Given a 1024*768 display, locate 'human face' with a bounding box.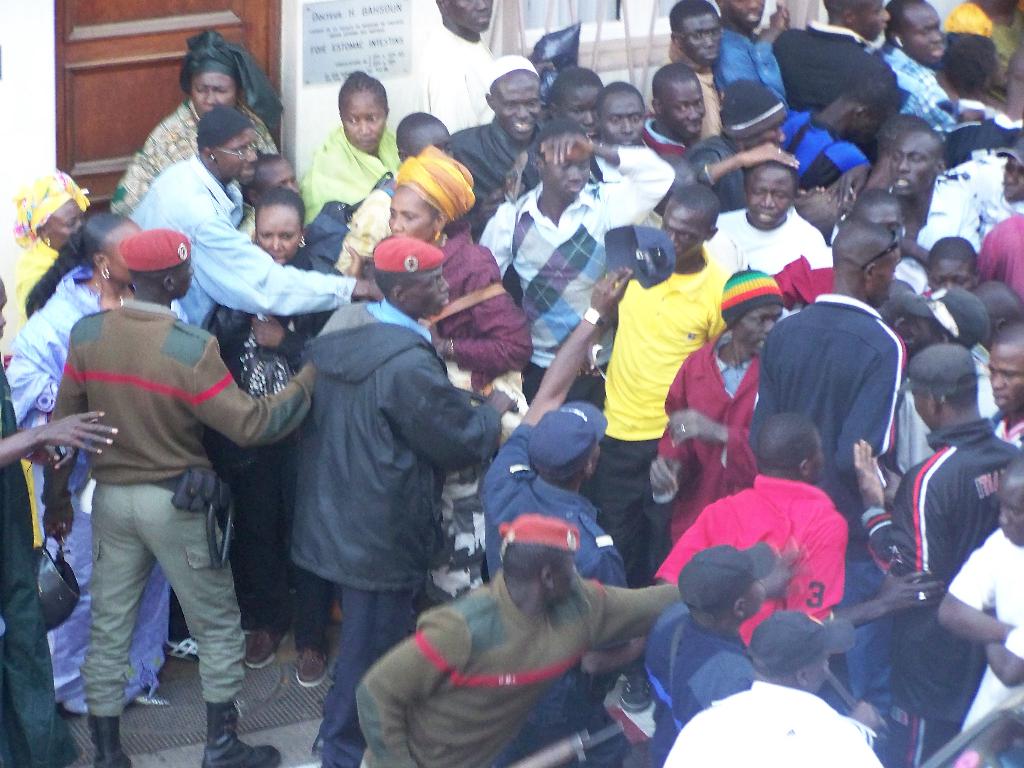
Located: x1=410, y1=269, x2=452, y2=312.
